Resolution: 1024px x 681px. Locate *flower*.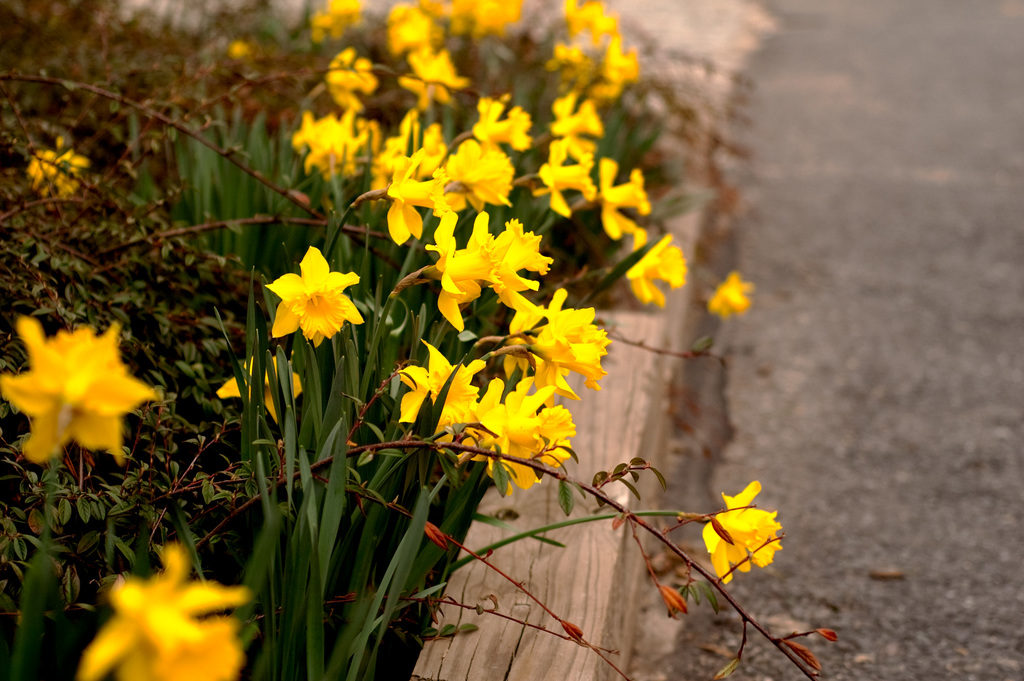
<region>609, 229, 694, 311</region>.
